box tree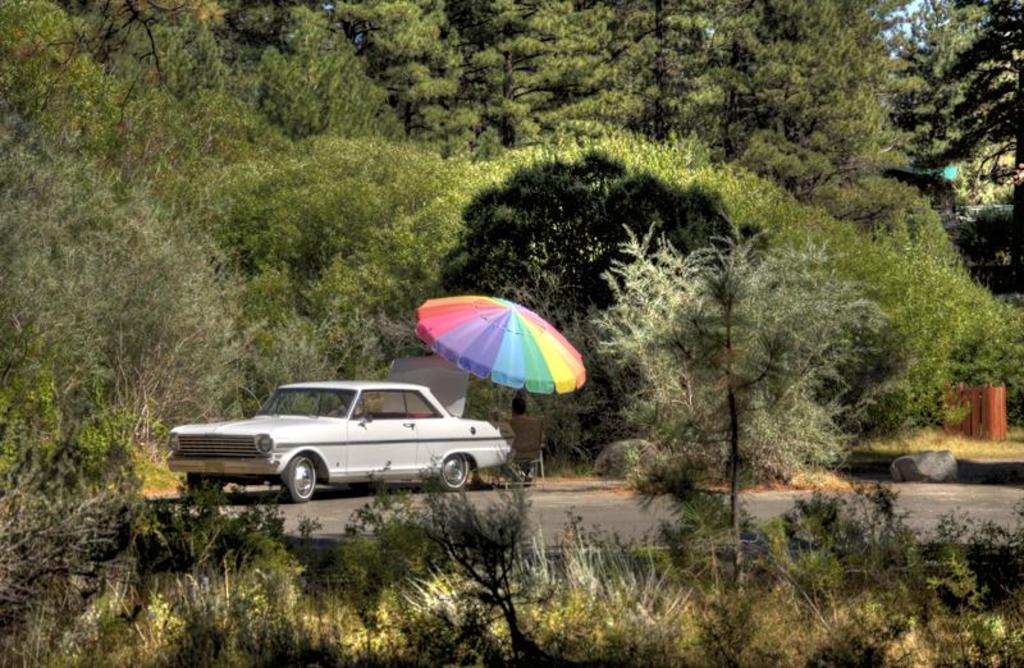
[x1=0, y1=133, x2=244, y2=667]
